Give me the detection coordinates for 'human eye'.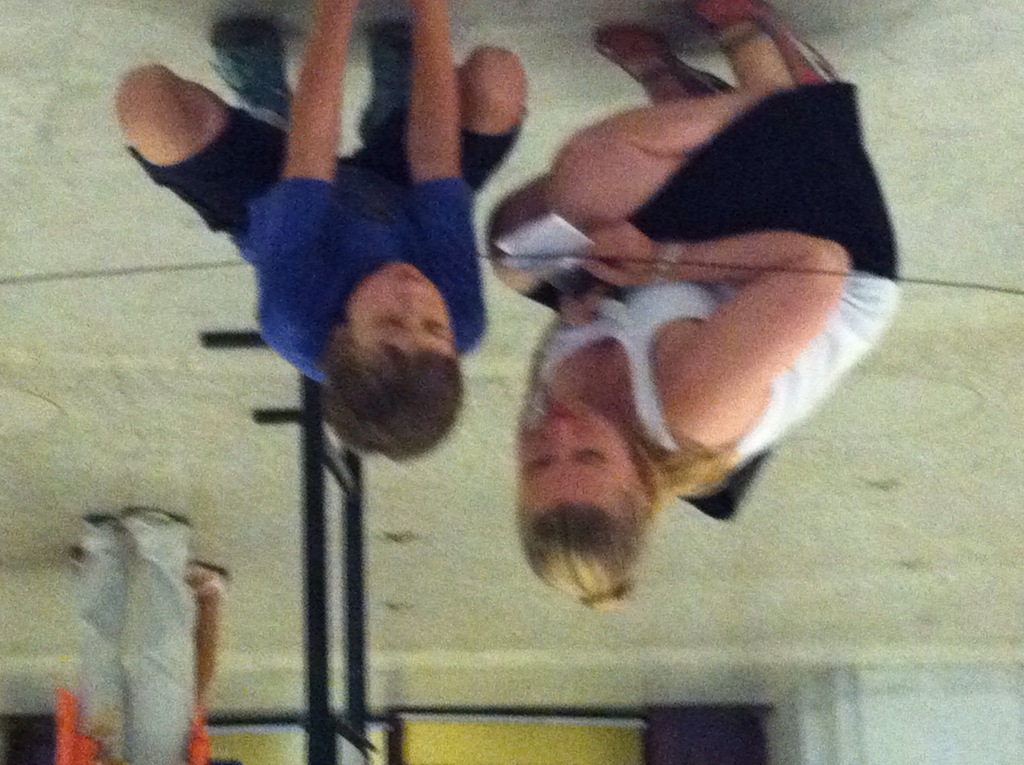
select_region(424, 319, 448, 334).
